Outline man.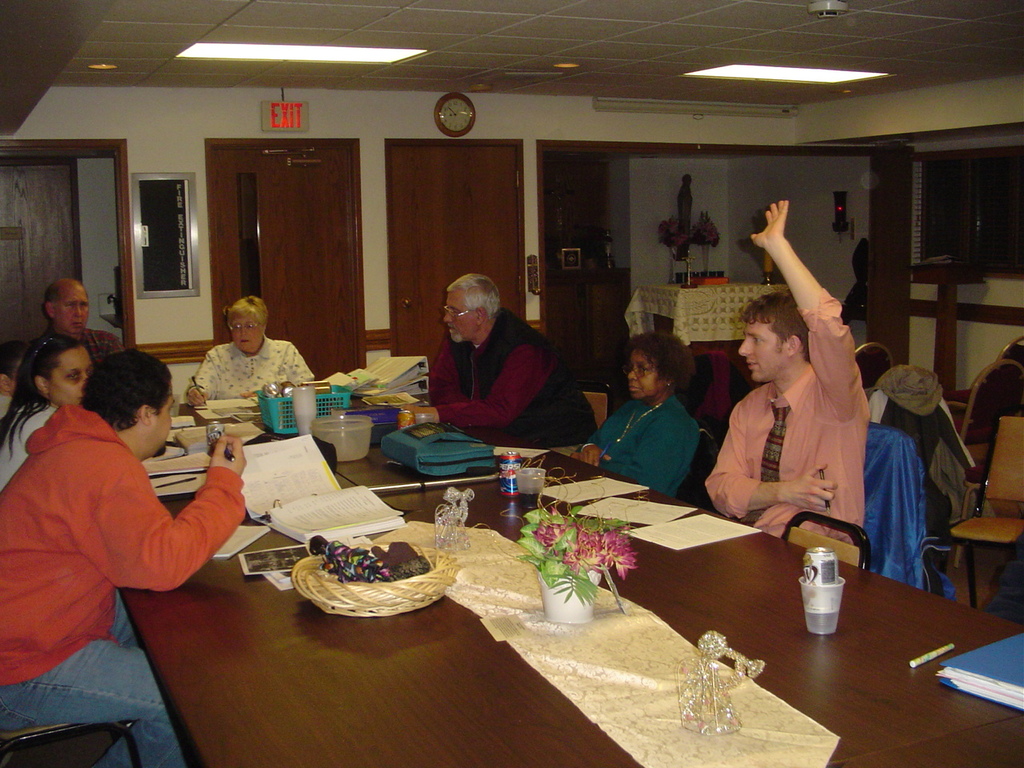
Outline: <region>38, 277, 121, 351</region>.
